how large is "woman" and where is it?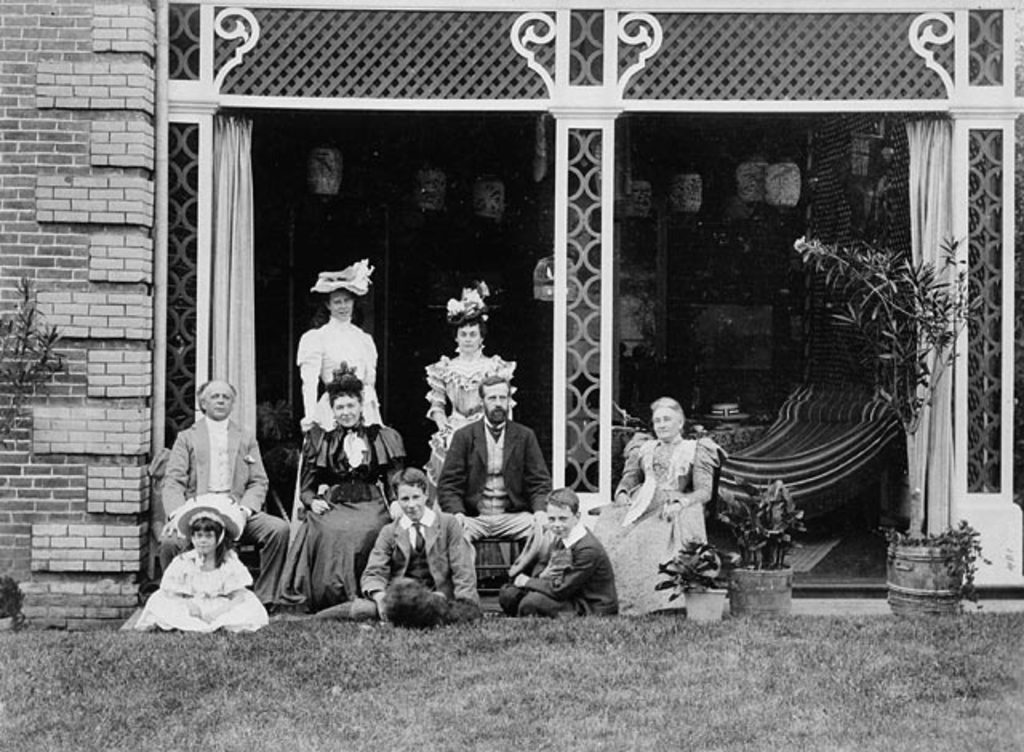
Bounding box: crop(277, 269, 384, 555).
